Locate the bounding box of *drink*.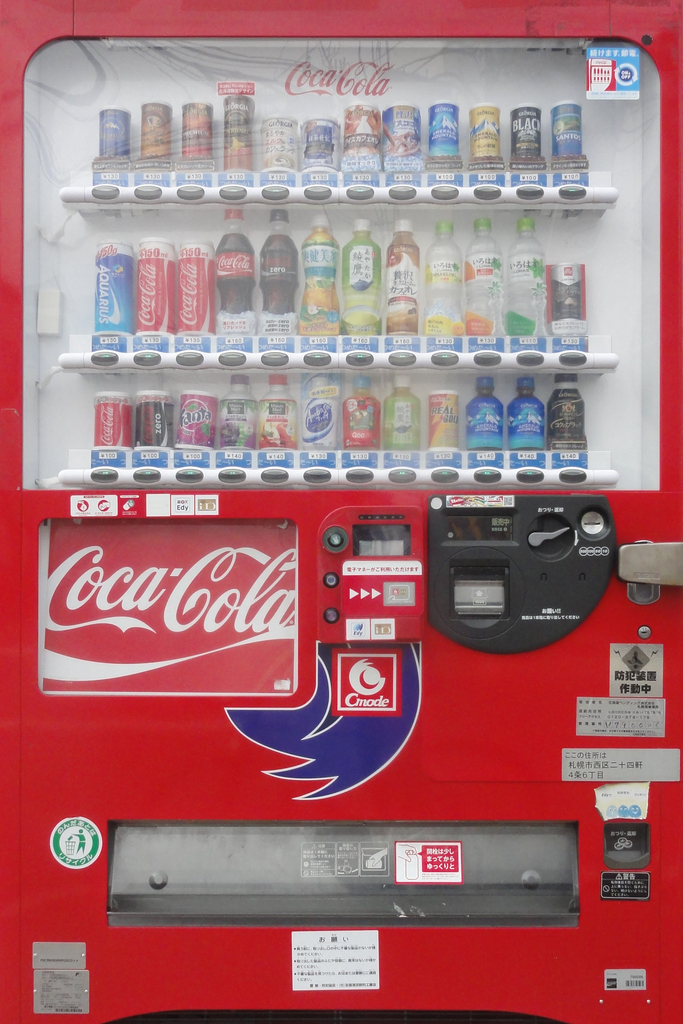
Bounding box: bbox(424, 224, 459, 339).
